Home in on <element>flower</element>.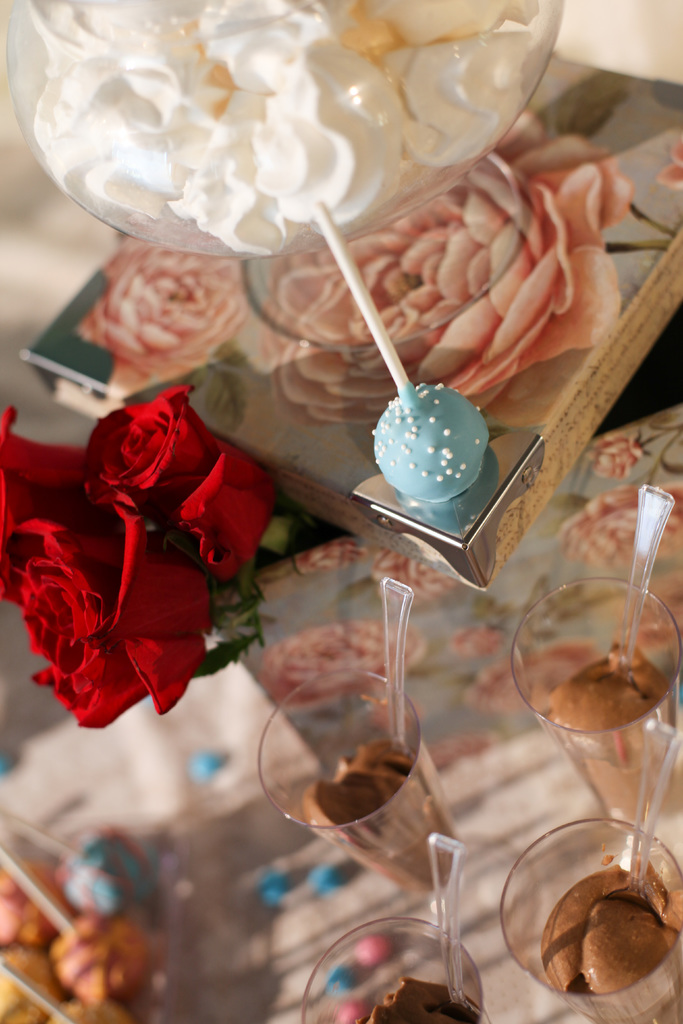
Homed in at x1=32, y1=550, x2=217, y2=719.
